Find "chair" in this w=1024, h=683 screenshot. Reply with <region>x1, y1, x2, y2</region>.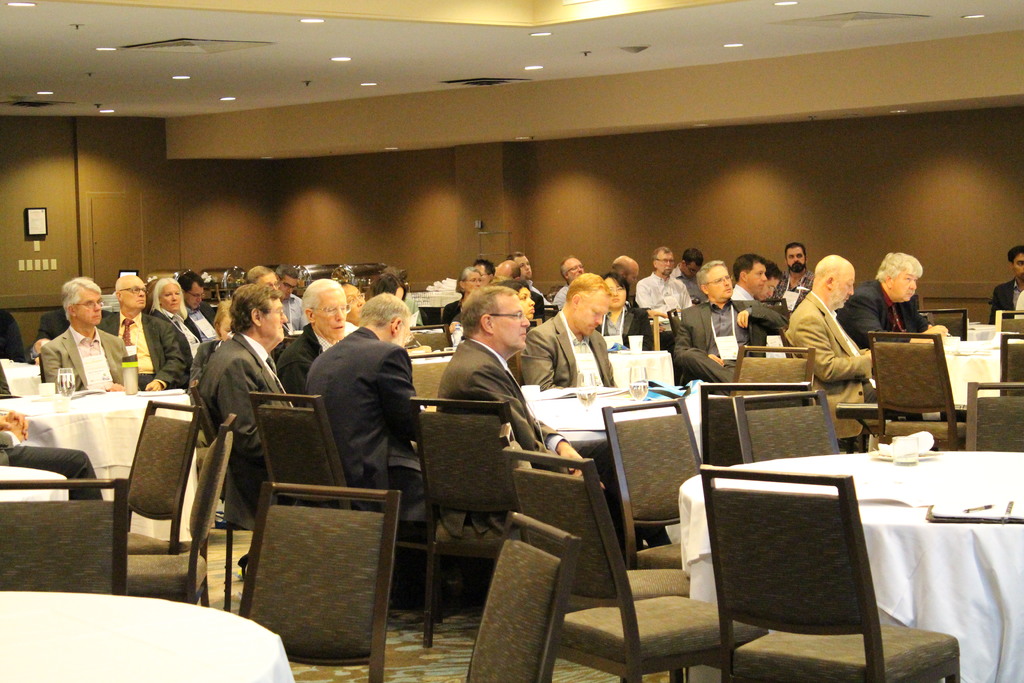
<region>413, 389, 531, 654</region>.
